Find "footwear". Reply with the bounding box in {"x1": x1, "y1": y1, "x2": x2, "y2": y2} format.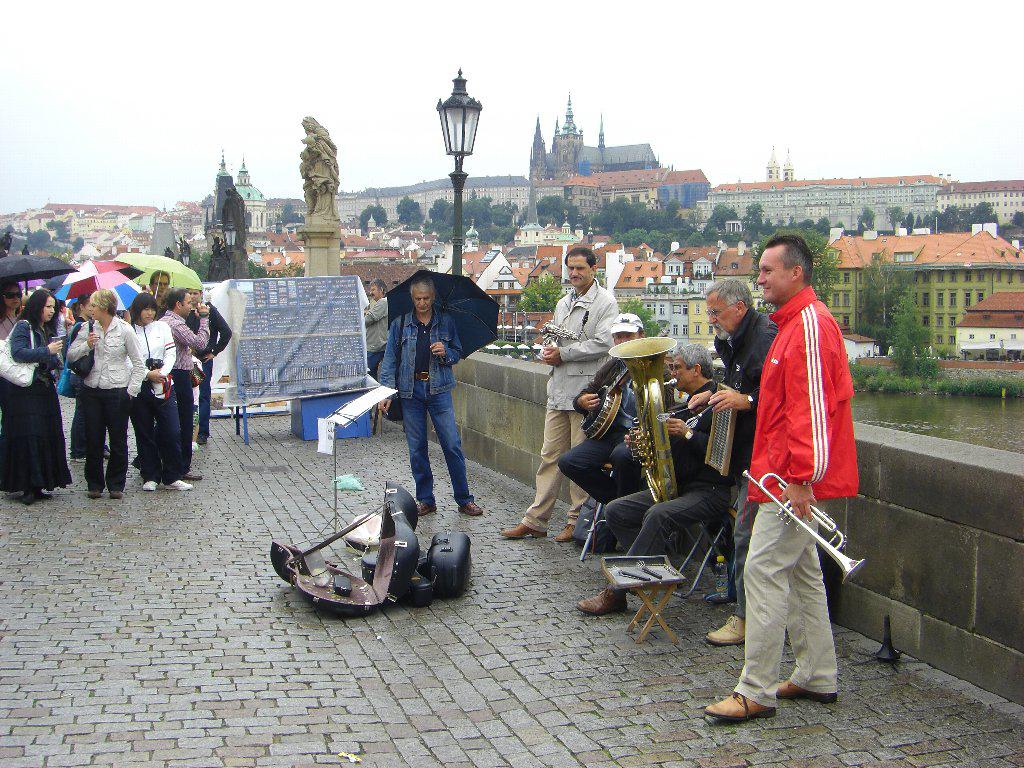
{"x1": 89, "y1": 491, "x2": 101, "y2": 497}.
